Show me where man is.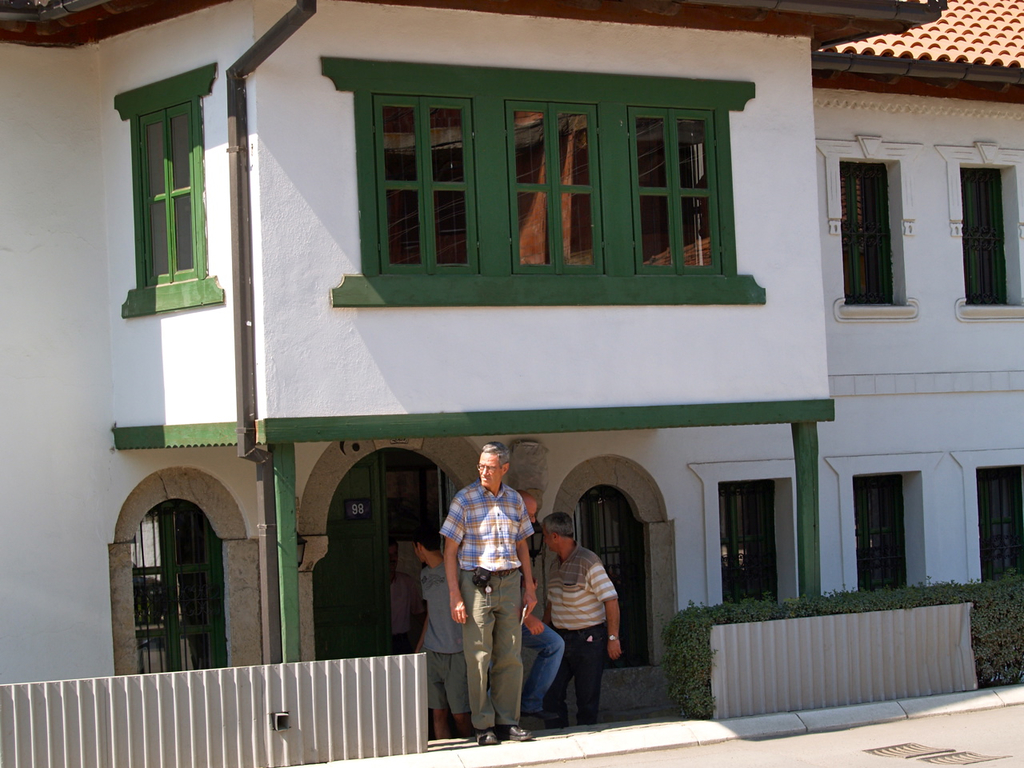
man is at bbox=[386, 538, 418, 655].
